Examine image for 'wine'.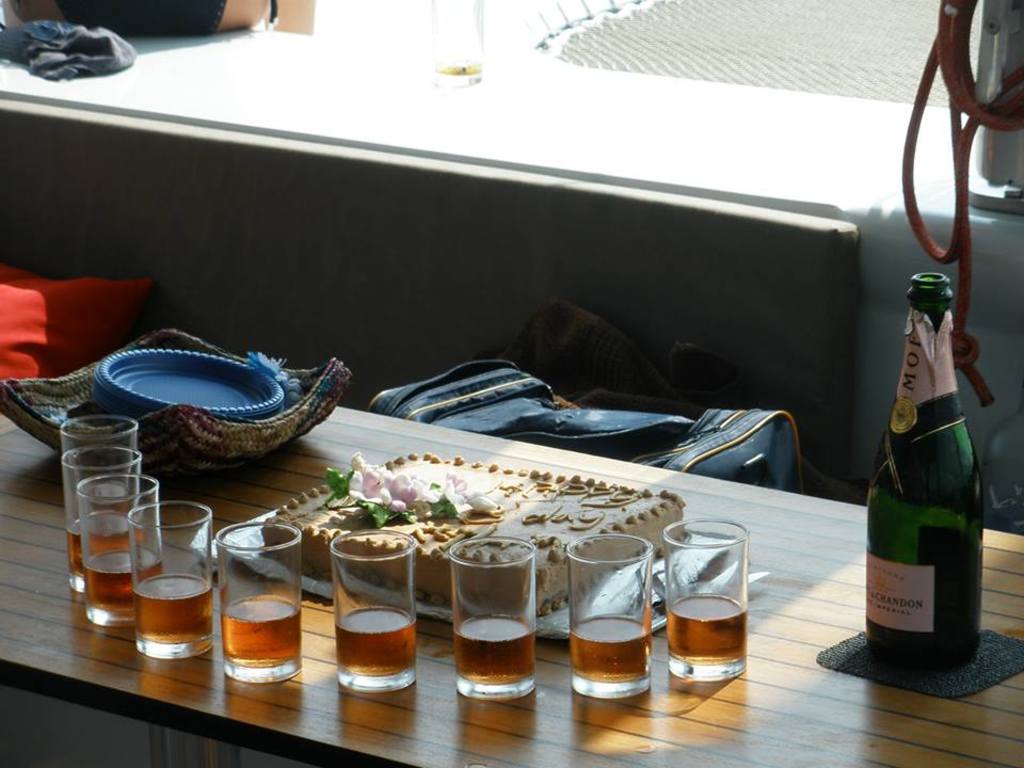
Examination result: 65:479:125:509.
